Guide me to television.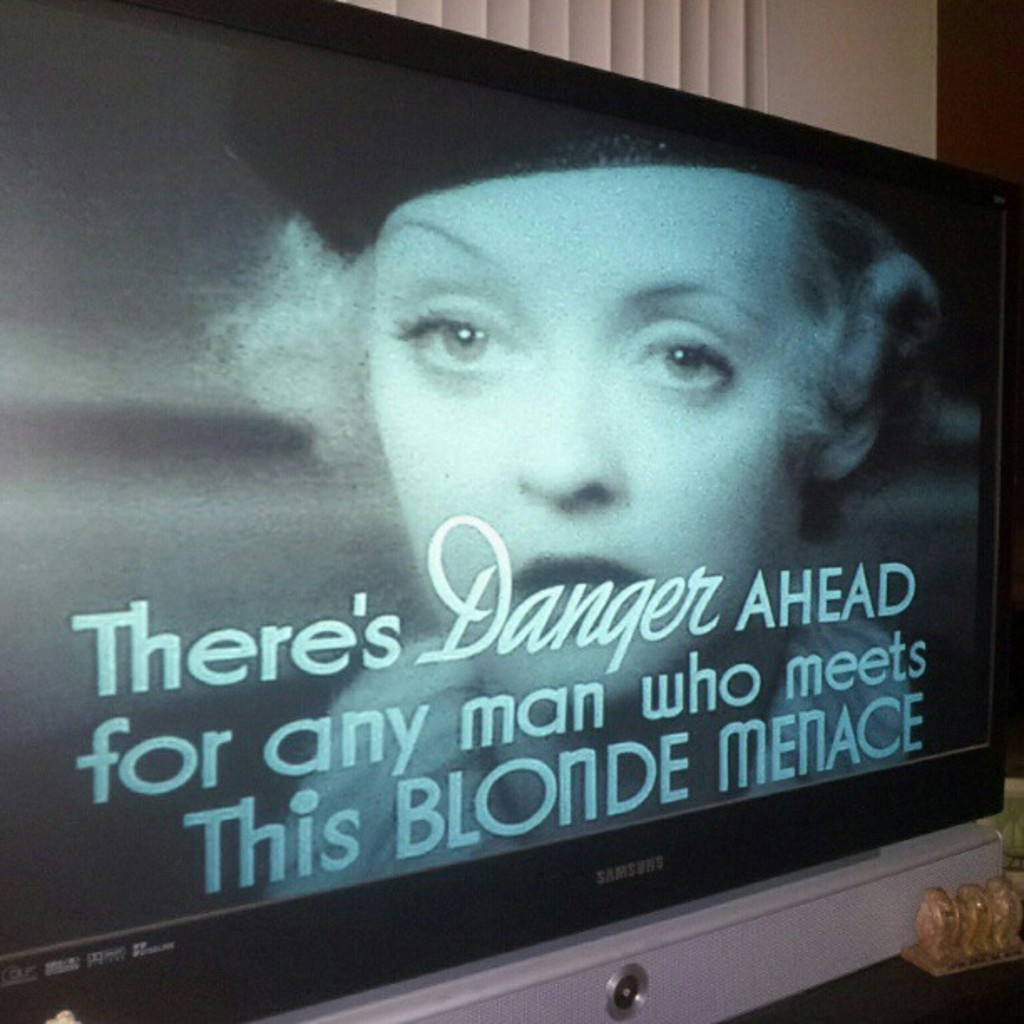
Guidance: BBox(0, 0, 1021, 1022).
